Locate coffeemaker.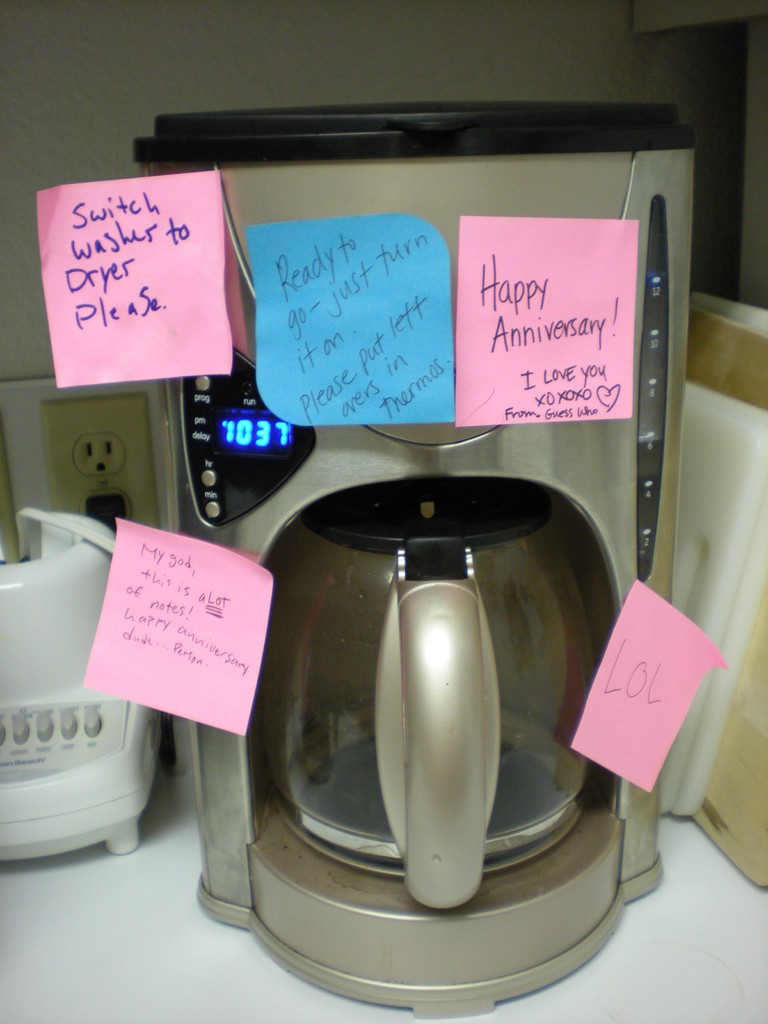
Bounding box: <region>0, 501, 164, 867</region>.
